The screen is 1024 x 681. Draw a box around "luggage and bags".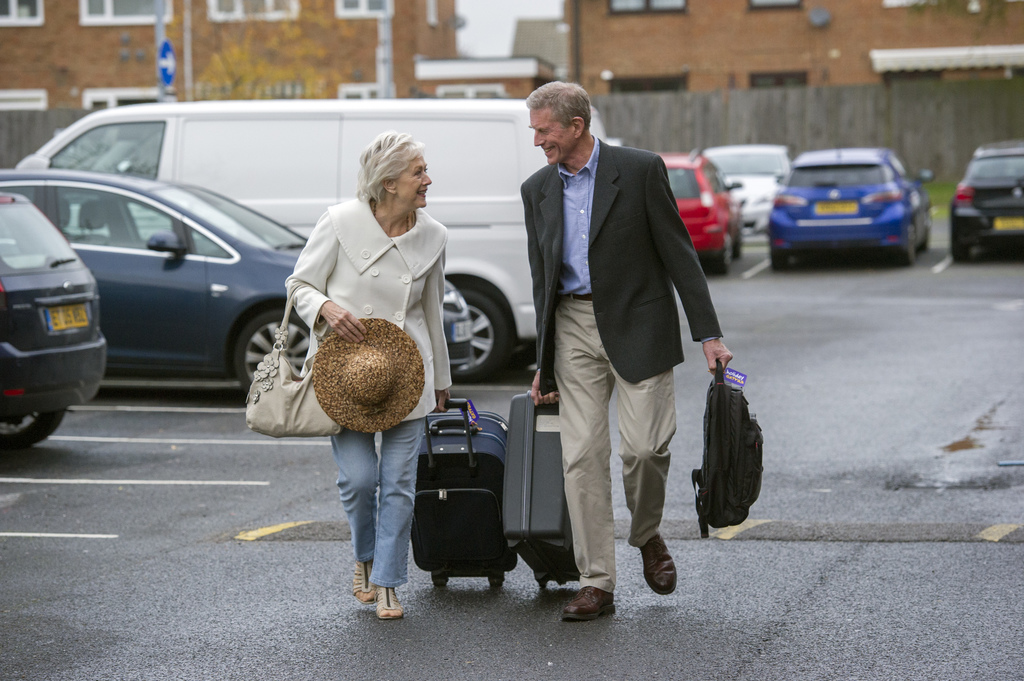
<bbox>405, 409, 522, 620</bbox>.
